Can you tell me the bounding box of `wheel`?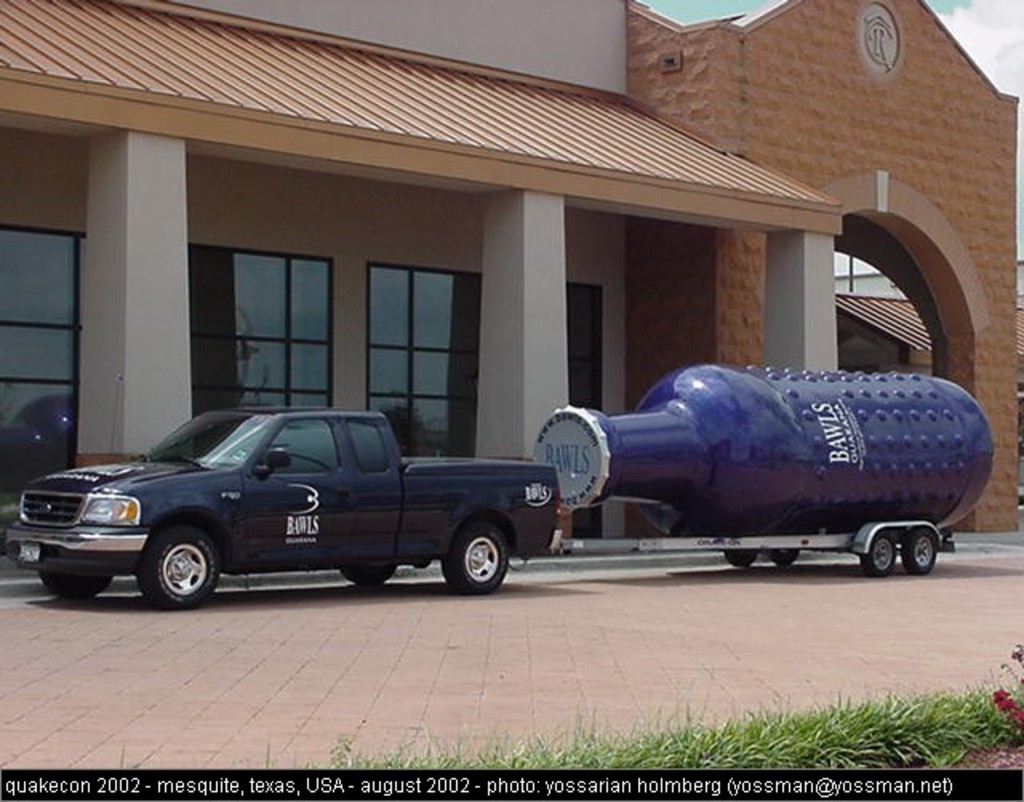
(725, 546, 757, 571).
